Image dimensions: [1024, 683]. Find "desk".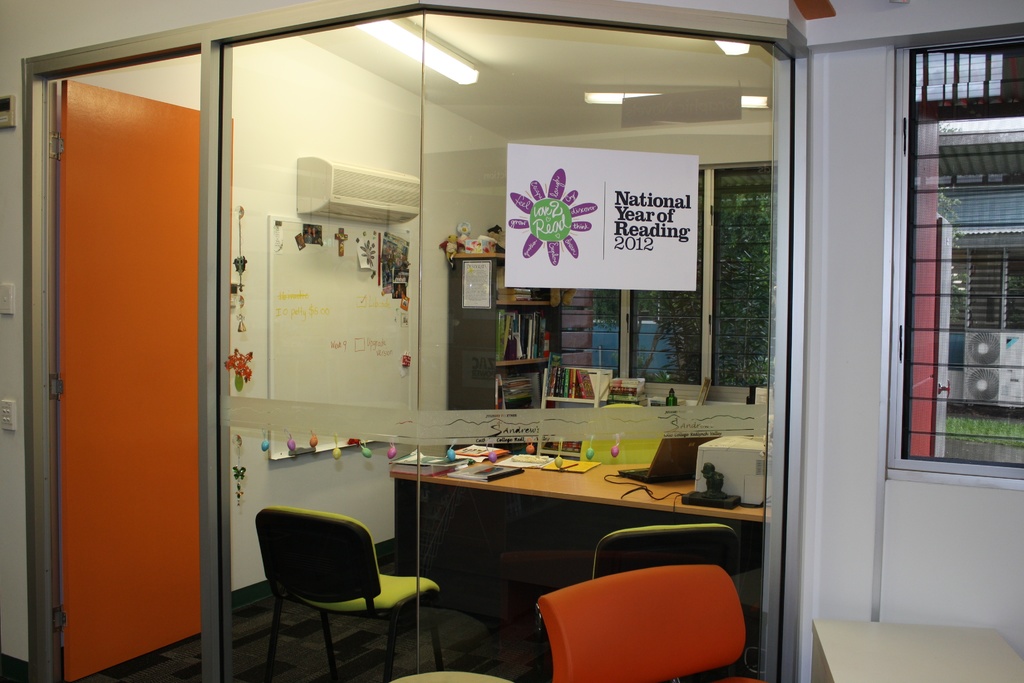
locate(372, 442, 727, 607).
